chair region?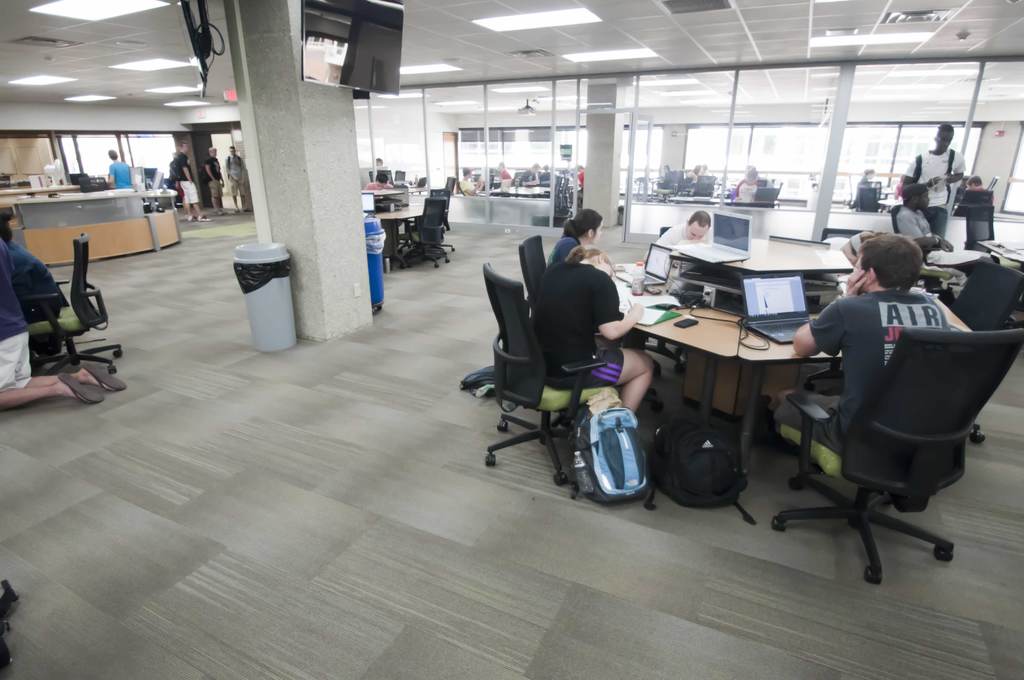
detection(787, 309, 1002, 586)
